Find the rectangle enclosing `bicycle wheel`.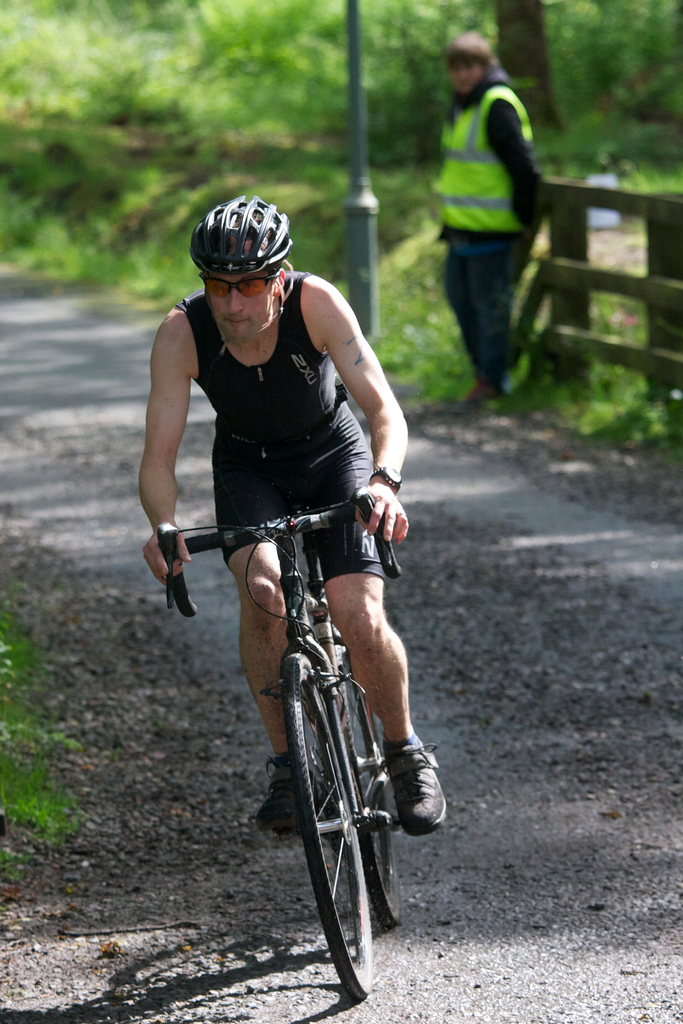
[left=341, top=660, right=400, bottom=930].
